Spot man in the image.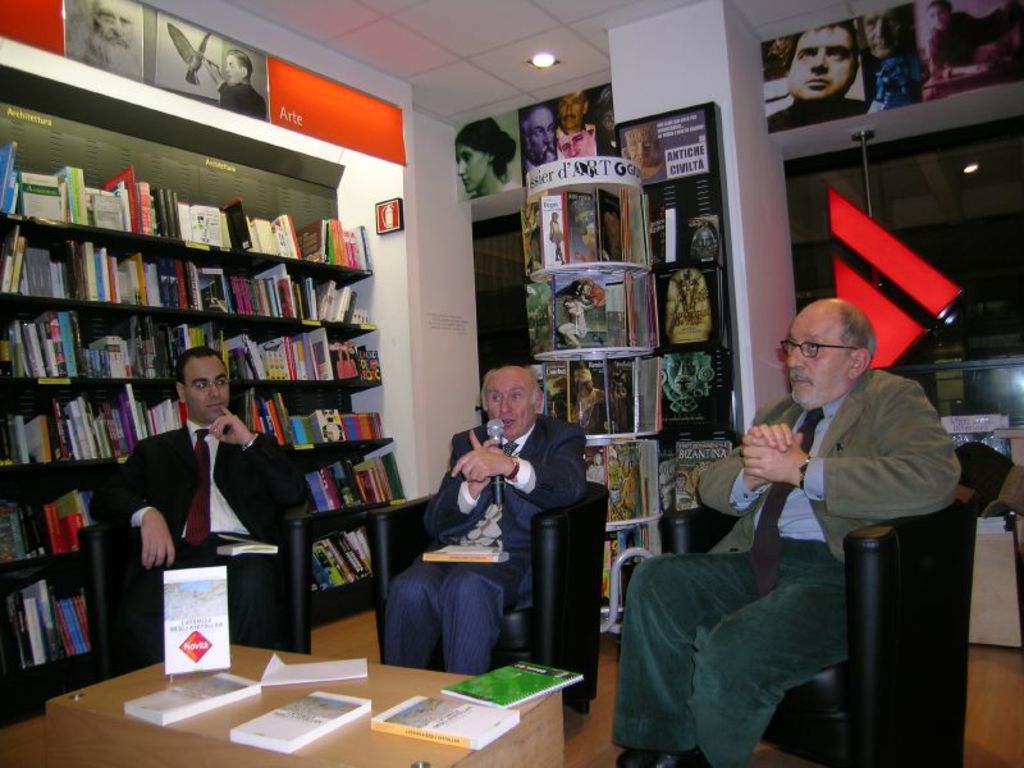
man found at l=861, t=6, r=916, b=93.
